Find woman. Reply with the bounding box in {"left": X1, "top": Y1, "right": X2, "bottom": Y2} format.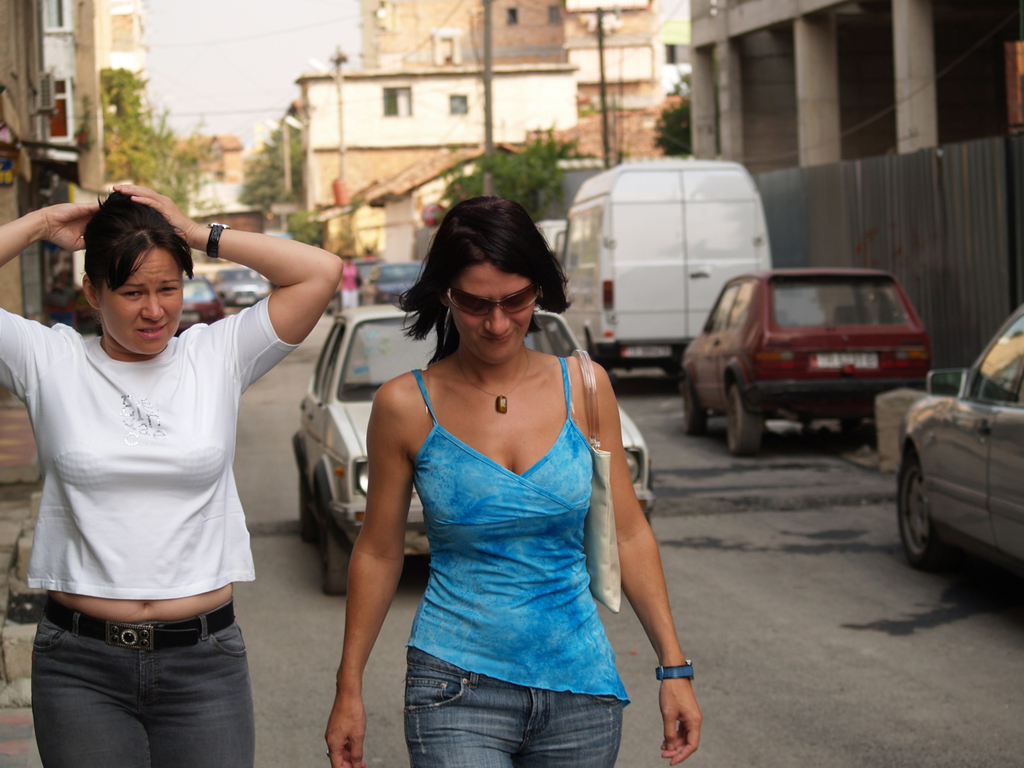
{"left": 317, "top": 201, "right": 711, "bottom": 766}.
